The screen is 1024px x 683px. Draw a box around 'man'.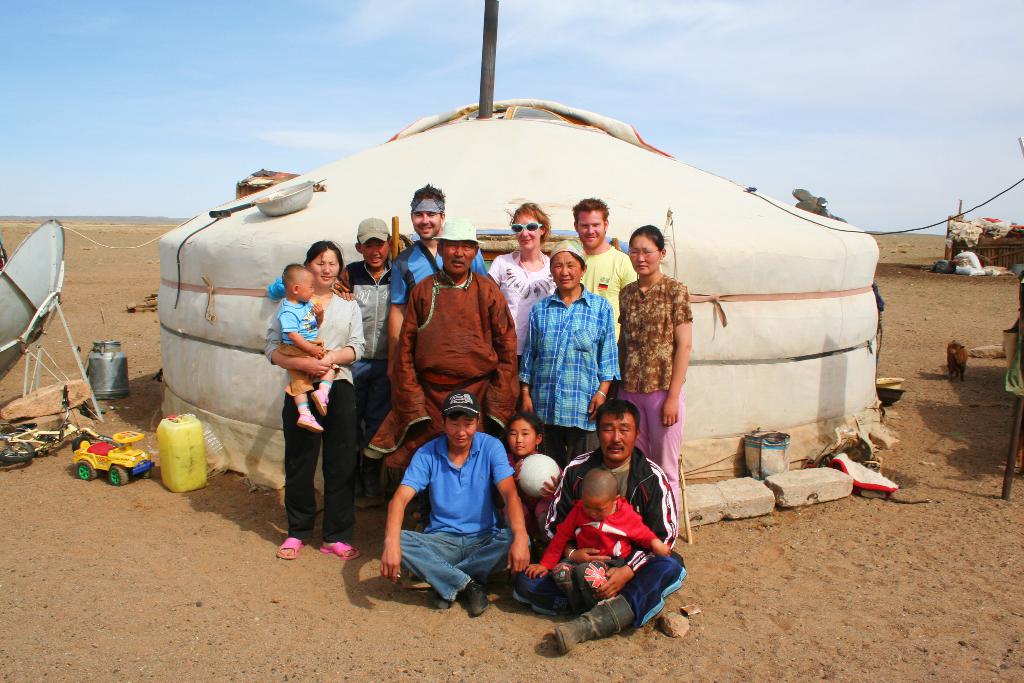
bbox=(372, 215, 521, 579).
